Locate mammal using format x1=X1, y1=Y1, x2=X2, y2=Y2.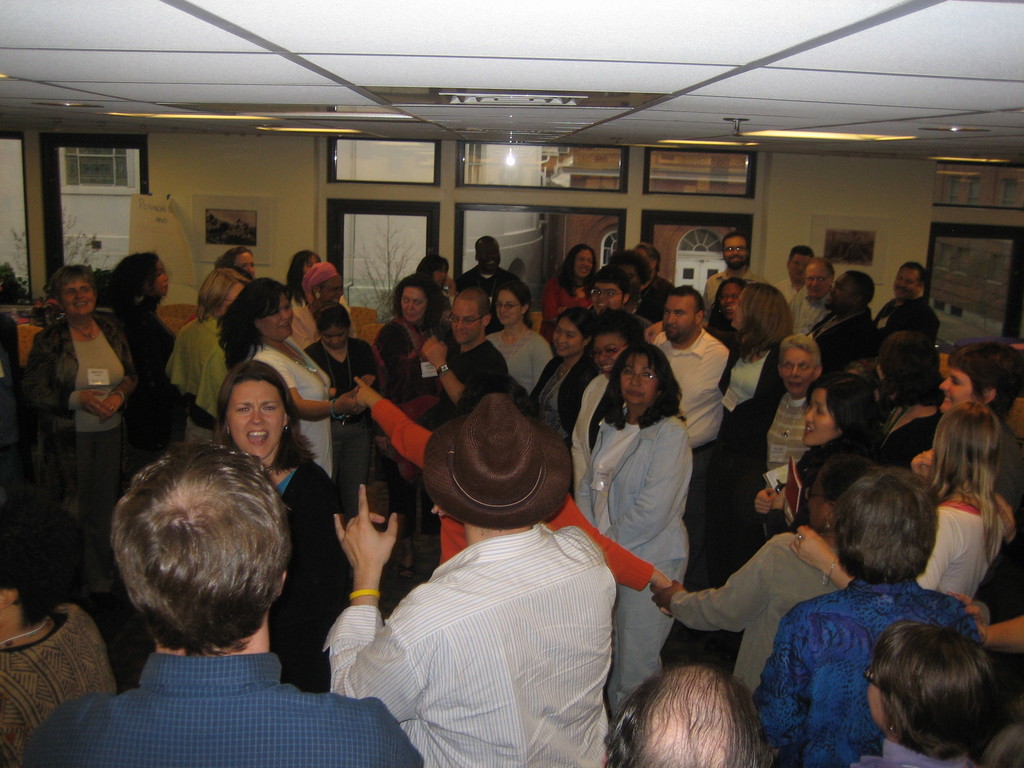
x1=211, y1=244, x2=263, y2=280.
